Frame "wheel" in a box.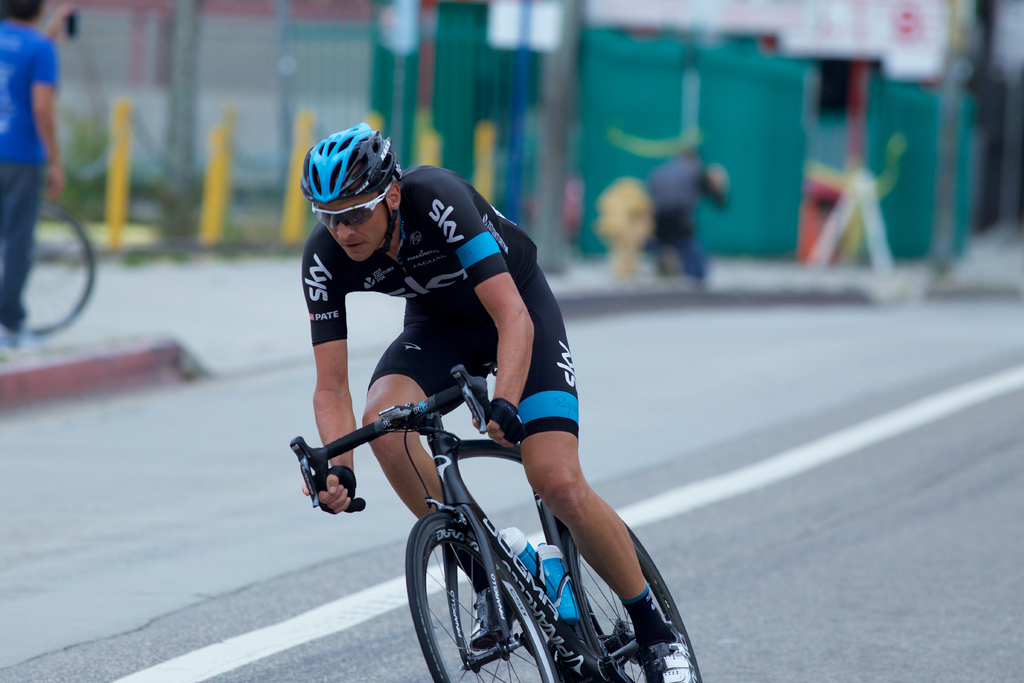
(566, 518, 699, 682).
